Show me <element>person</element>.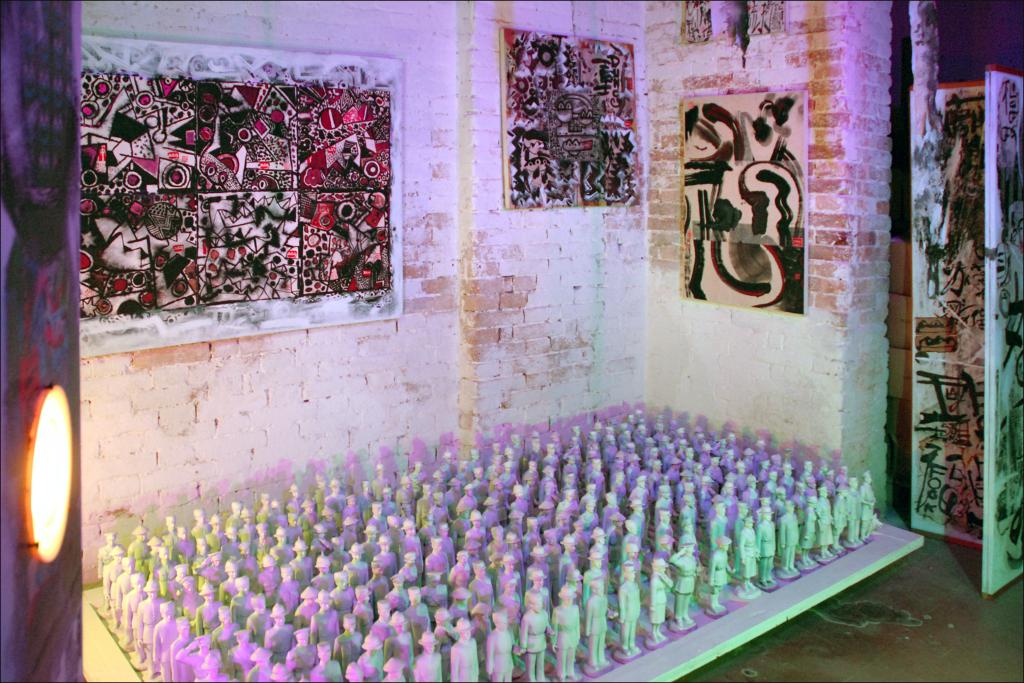
<element>person</element> is here: [x1=311, y1=595, x2=342, y2=636].
